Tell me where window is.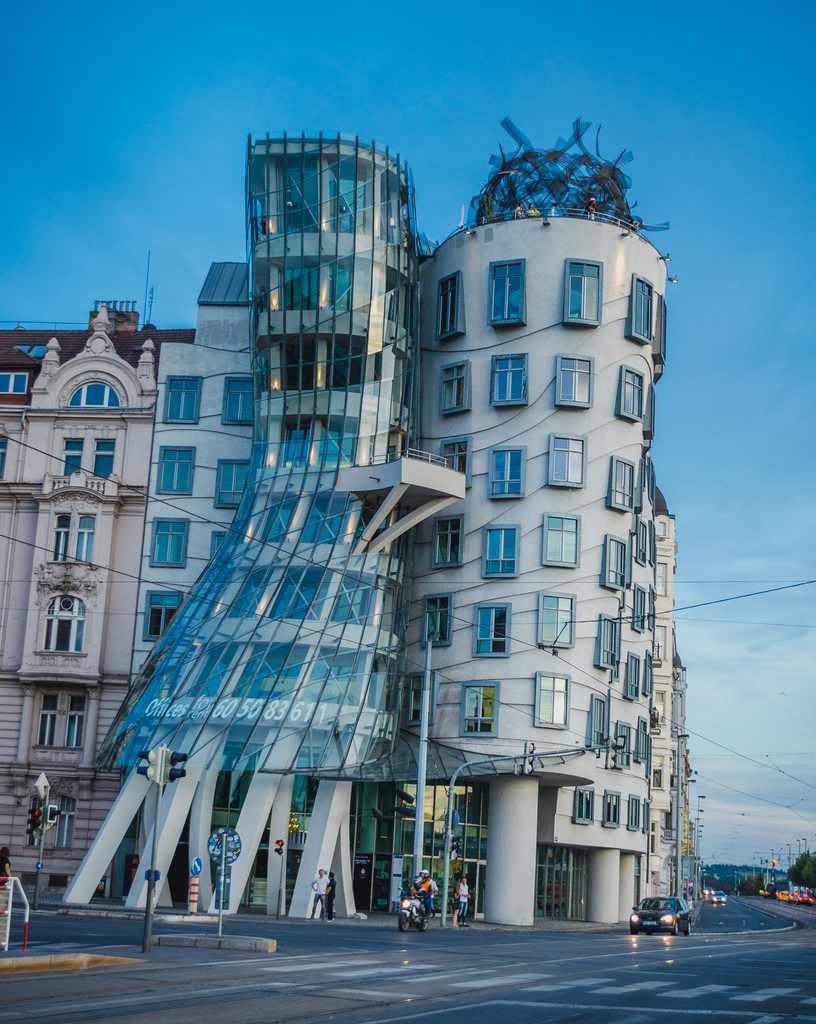
window is at locate(649, 518, 658, 567).
